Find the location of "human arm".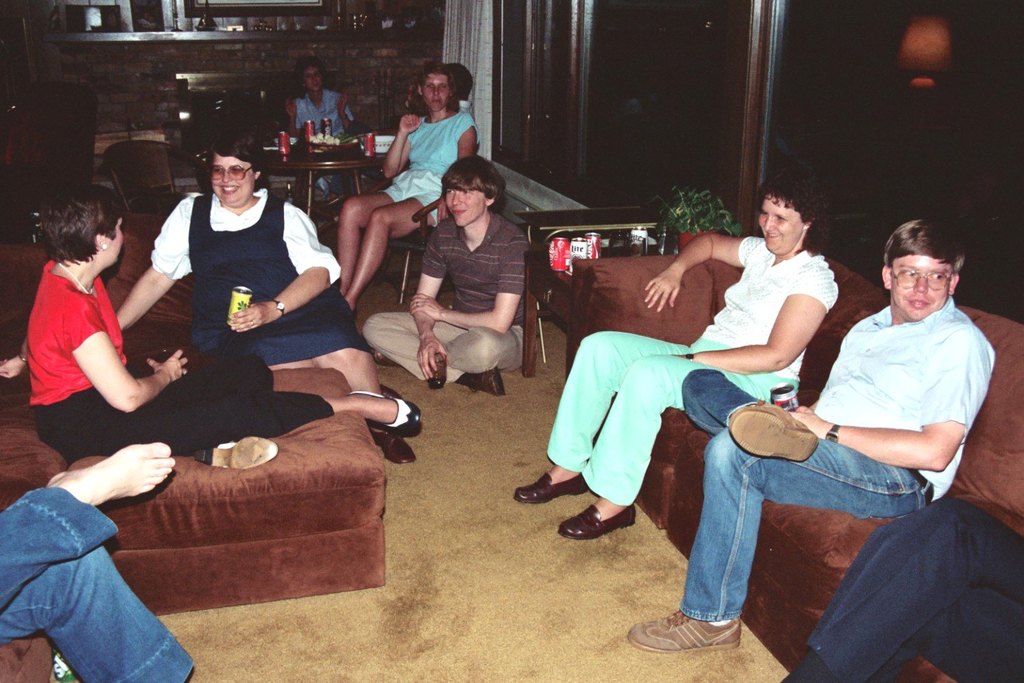
Location: <box>339,89,354,135</box>.
